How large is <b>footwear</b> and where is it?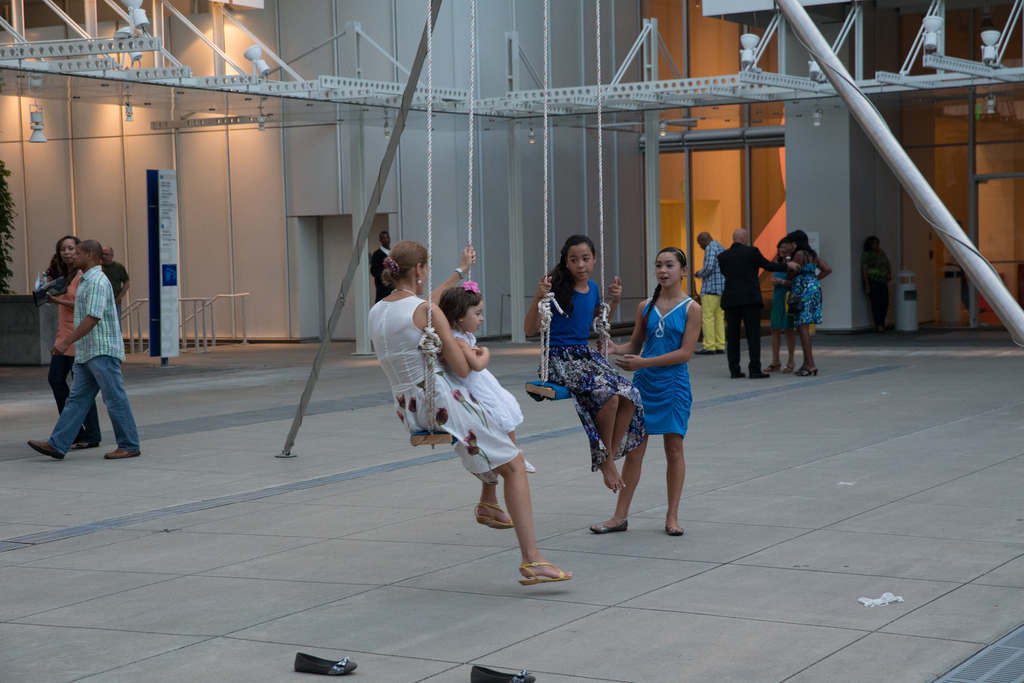
Bounding box: (x1=753, y1=370, x2=769, y2=378).
